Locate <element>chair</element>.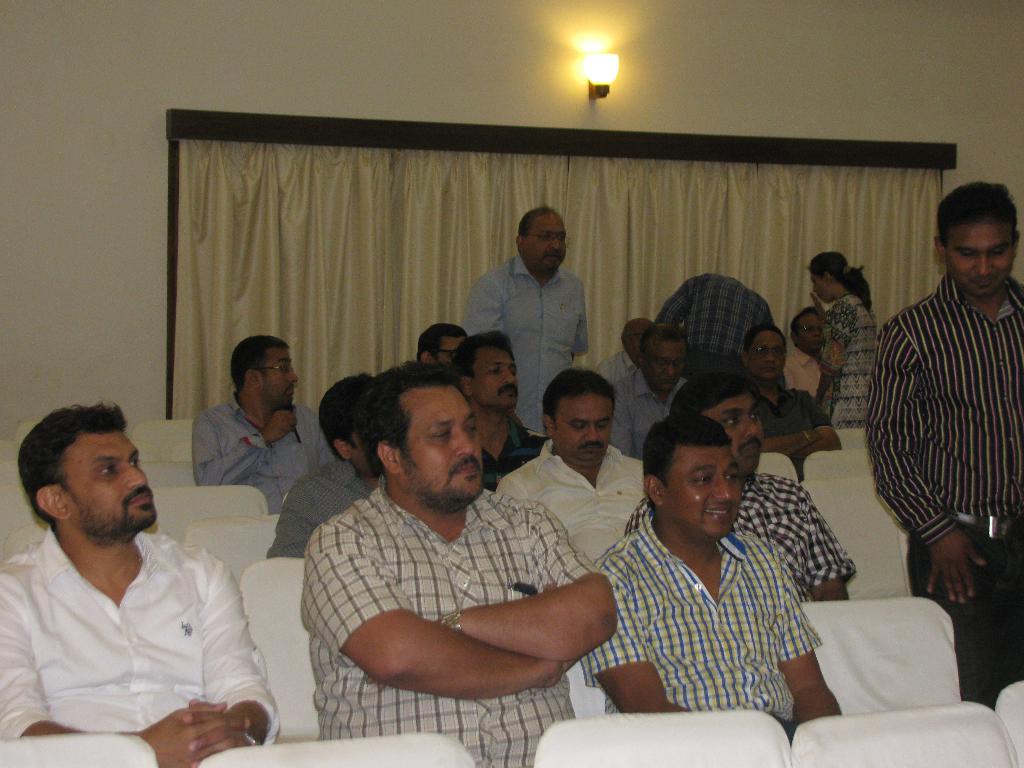
Bounding box: (x1=132, y1=420, x2=195, y2=443).
